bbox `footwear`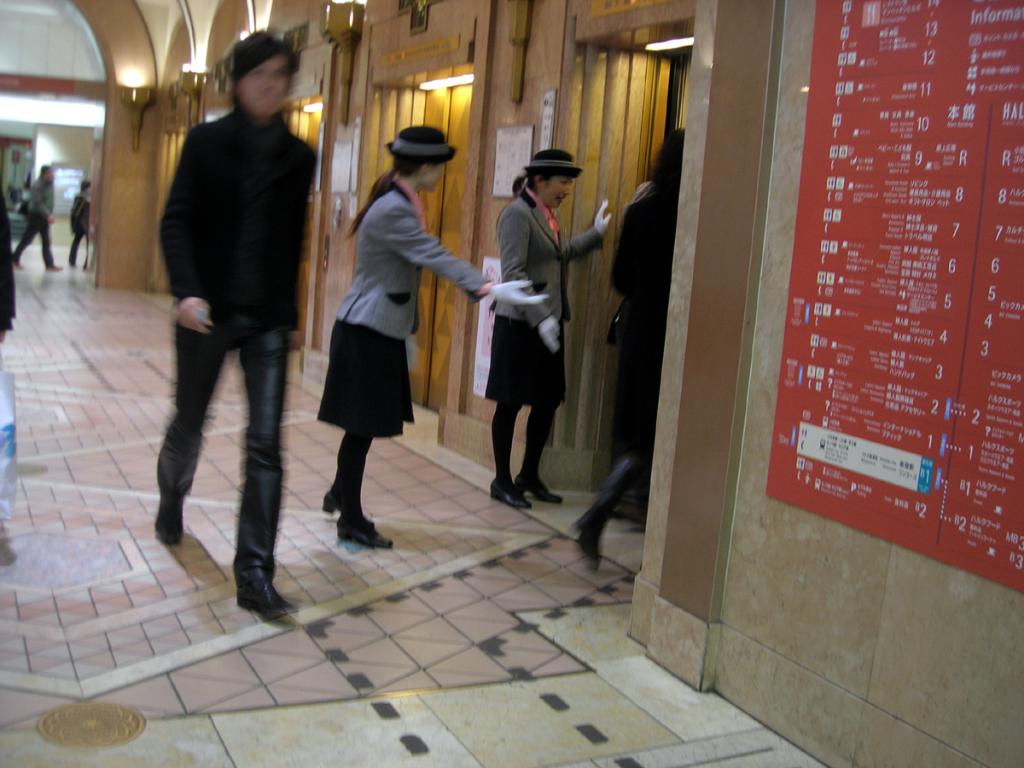
150 486 188 544
